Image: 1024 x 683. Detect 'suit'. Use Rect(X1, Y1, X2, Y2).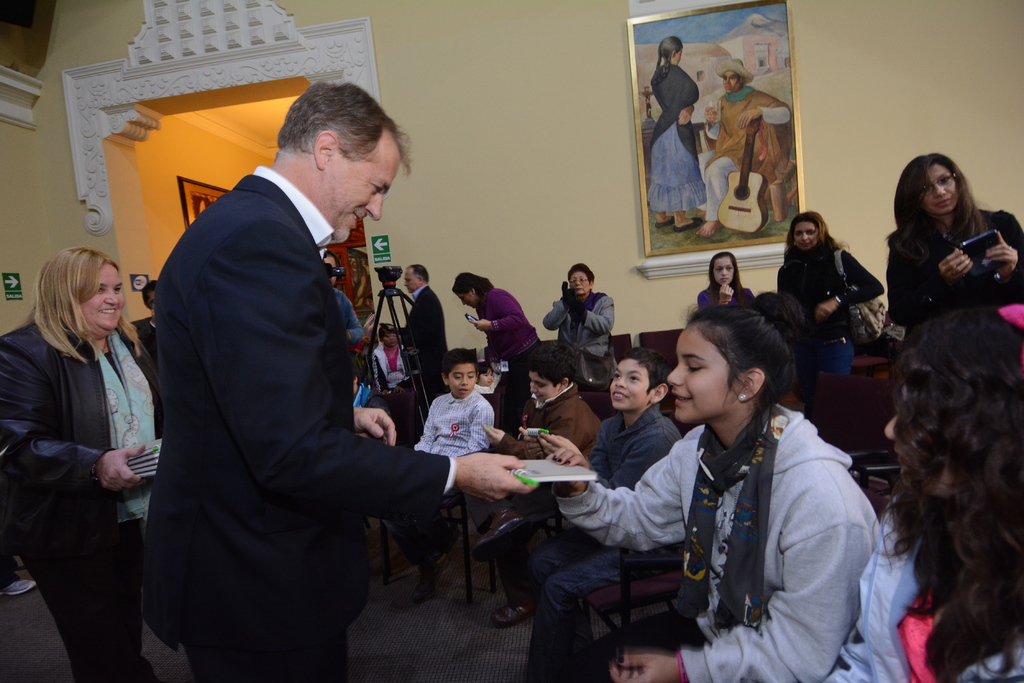
Rect(132, 315, 164, 373).
